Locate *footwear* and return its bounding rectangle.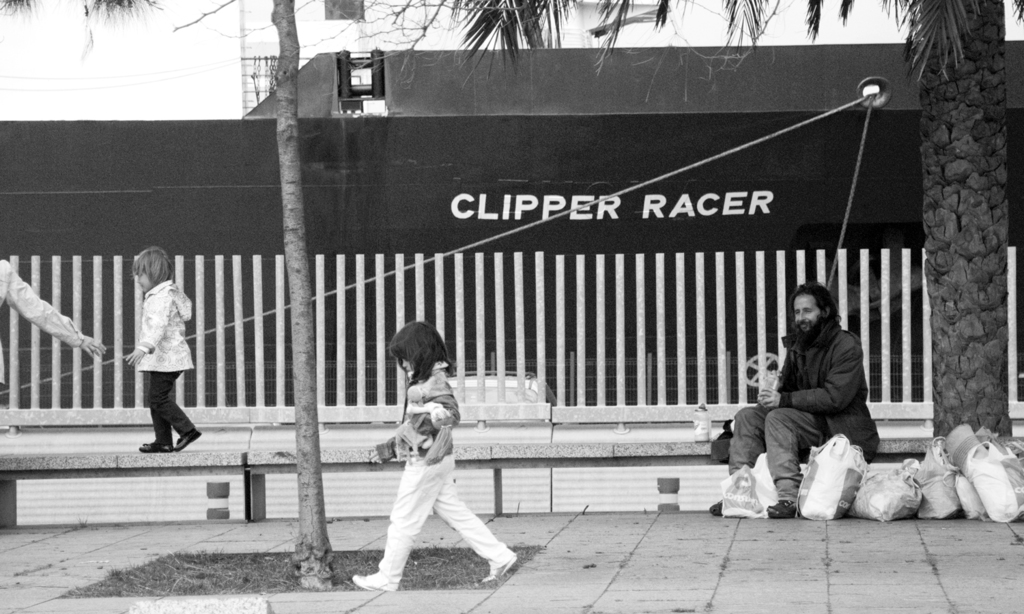
l=351, t=572, r=399, b=591.
